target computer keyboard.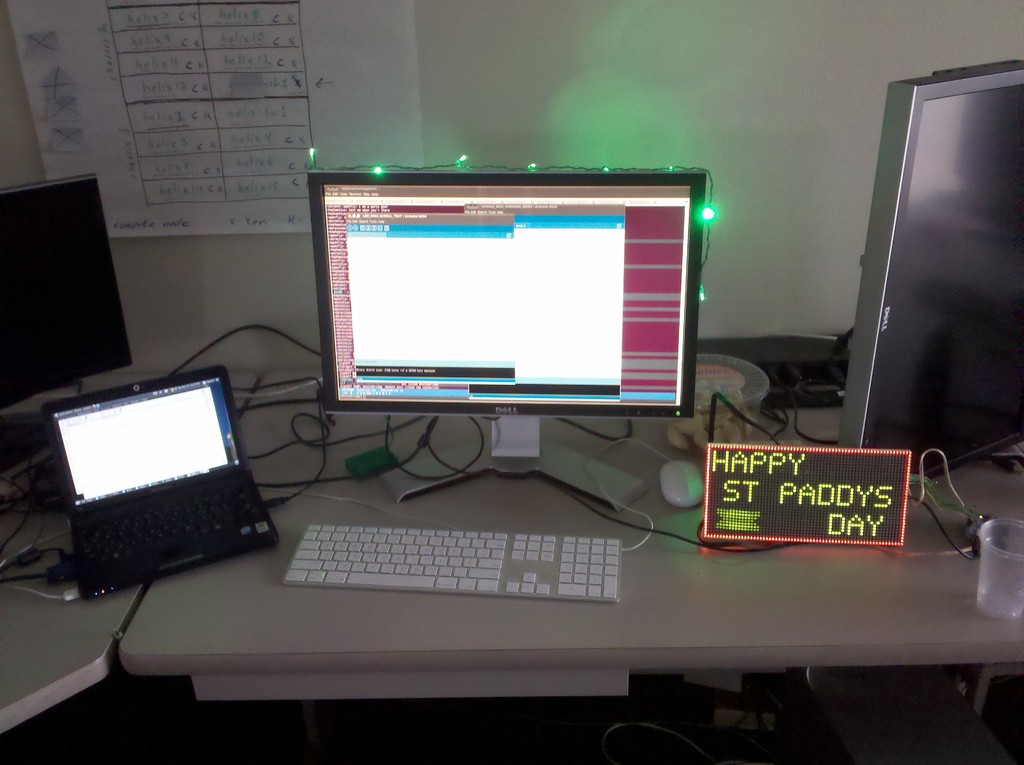
Target region: (x1=282, y1=522, x2=623, y2=598).
